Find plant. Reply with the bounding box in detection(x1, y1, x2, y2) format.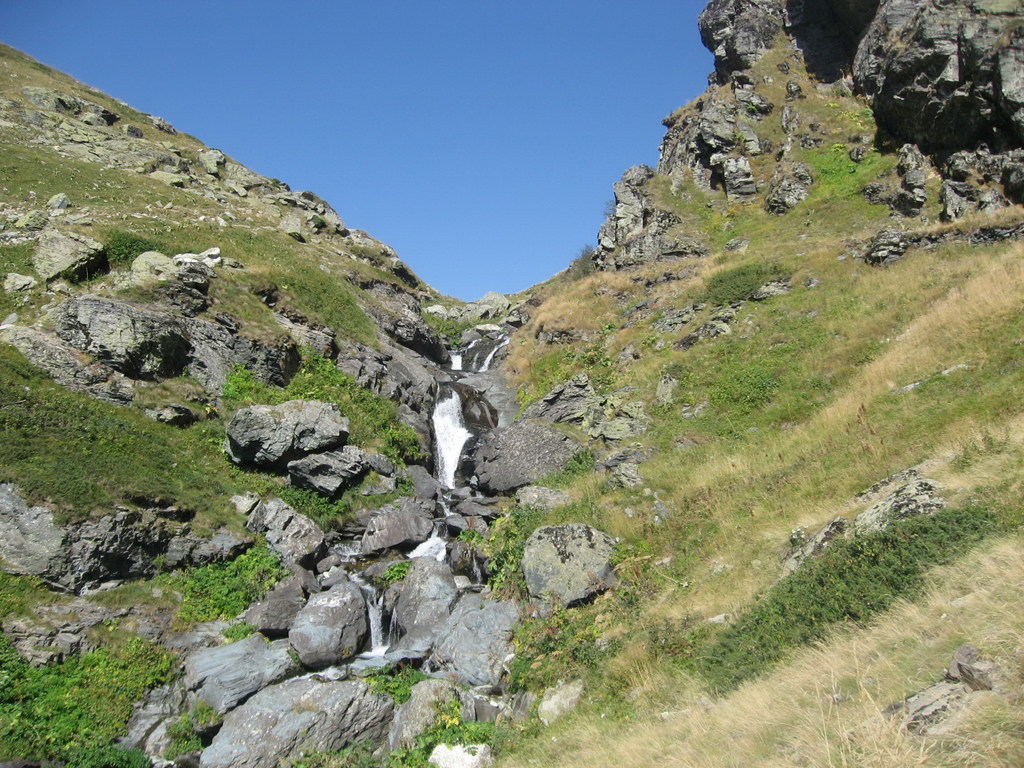
detection(117, 280, 169, 301).
